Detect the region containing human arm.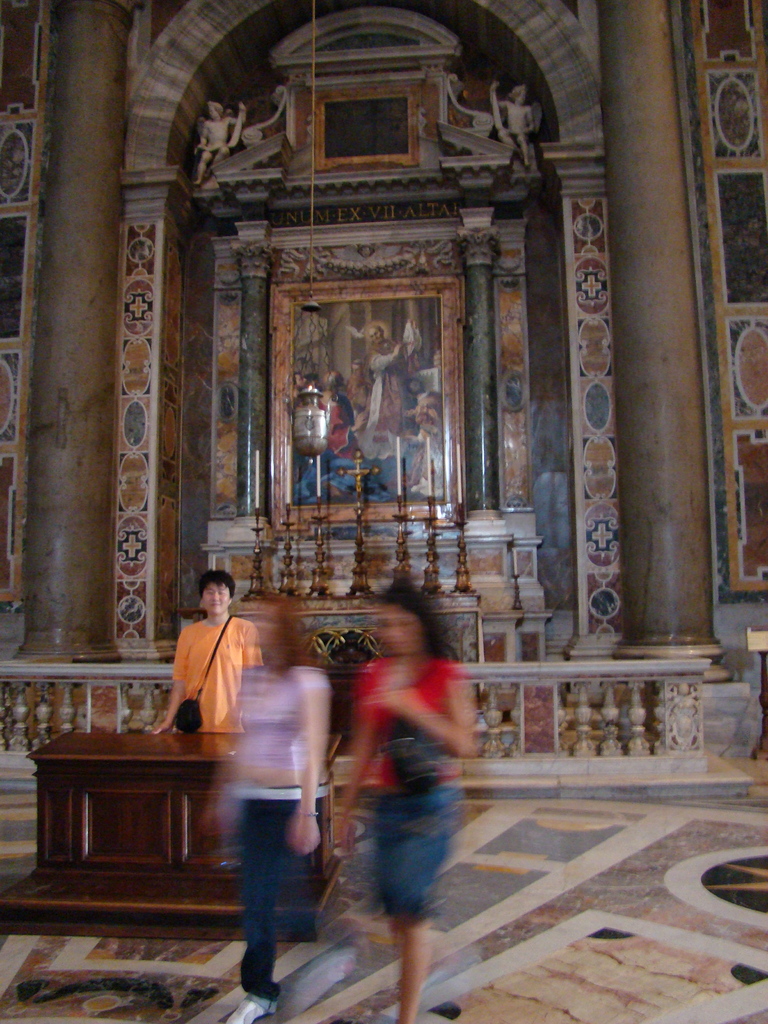
rect(288, 669, 332, 860).
